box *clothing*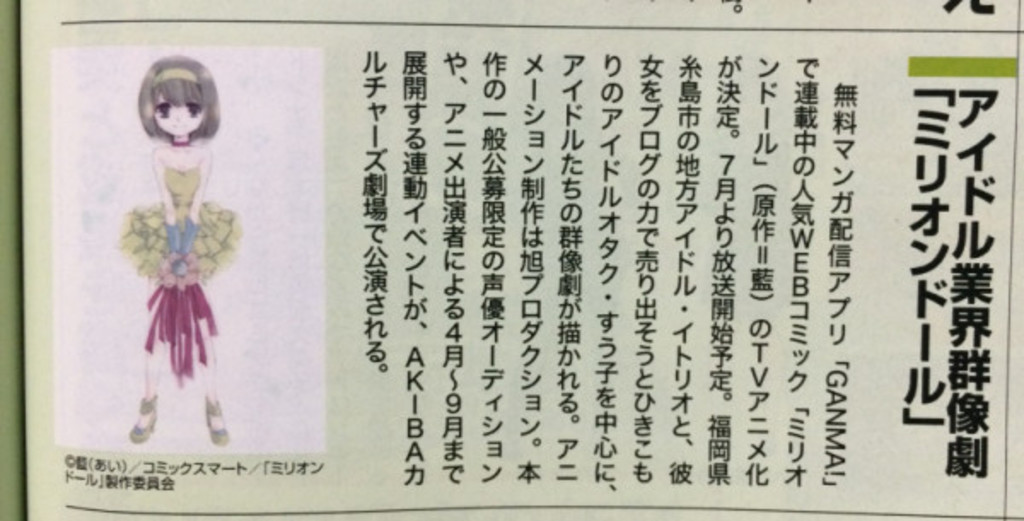
118,164,241,388
